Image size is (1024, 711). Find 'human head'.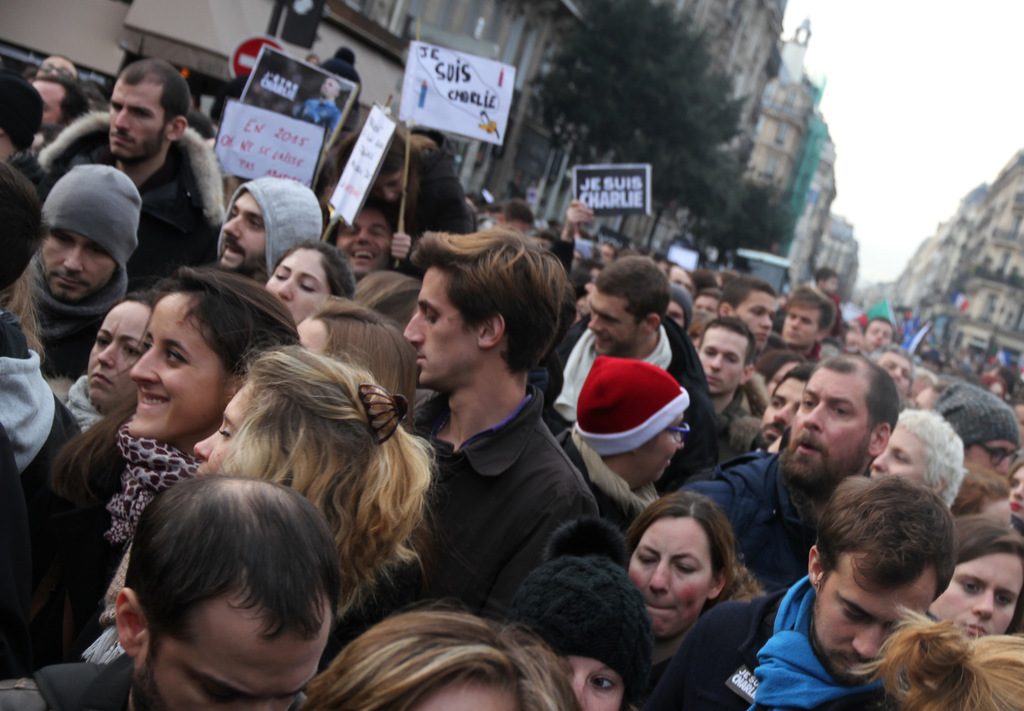
[x1=329, y1=199, x2=392, y2=276].
